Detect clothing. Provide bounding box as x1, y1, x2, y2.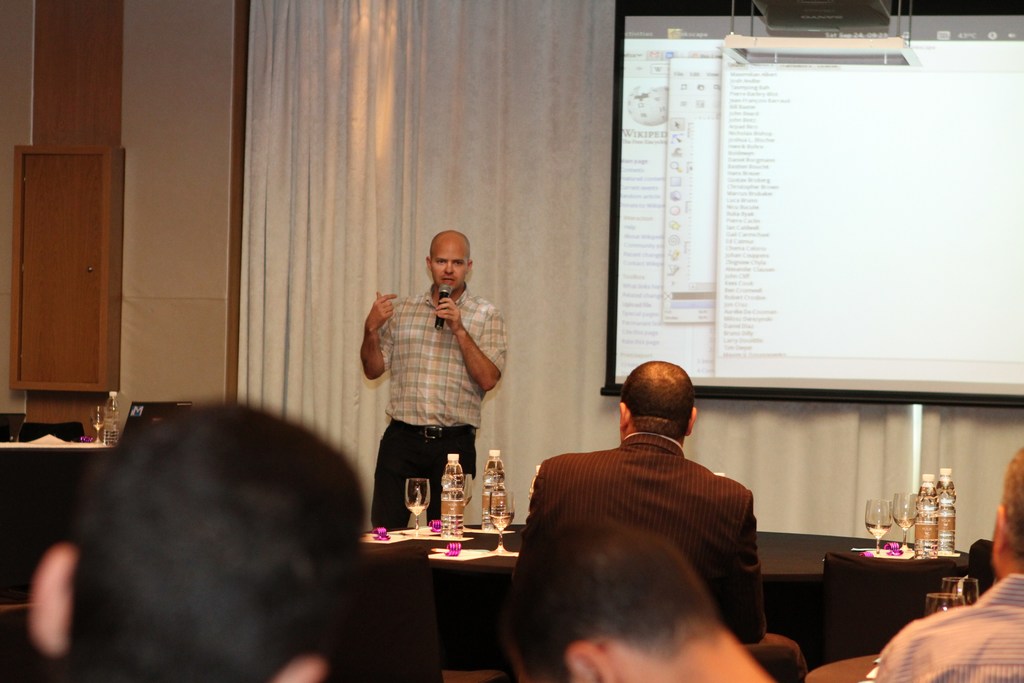
517, 406, 795, 682.
